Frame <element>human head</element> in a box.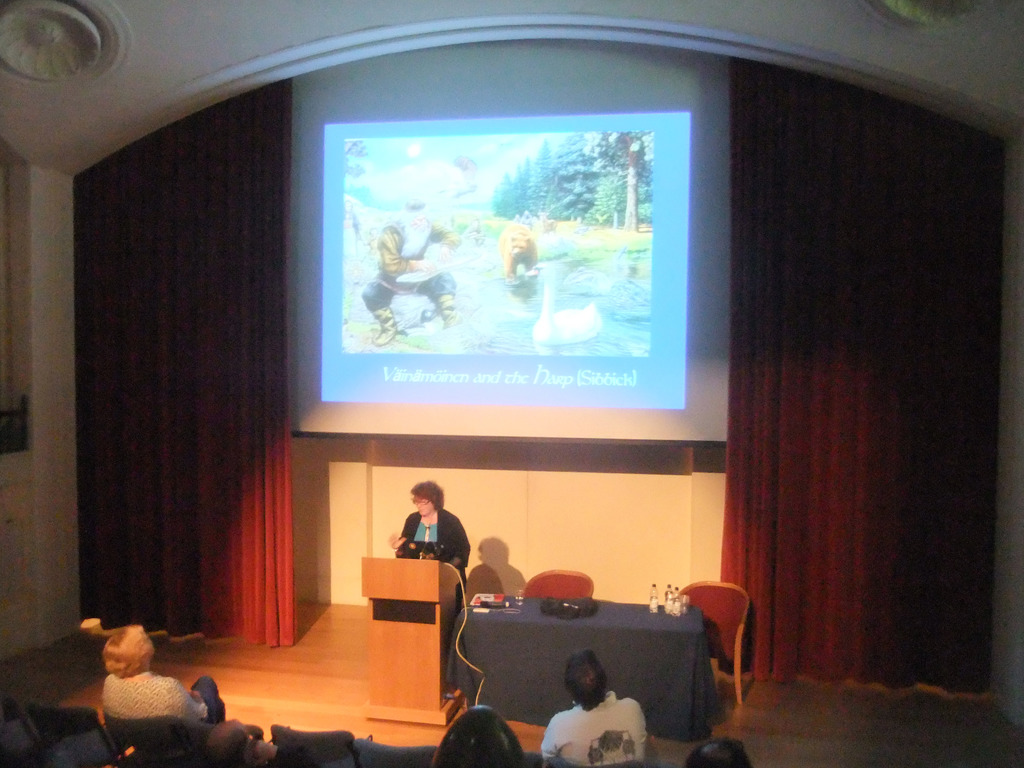
box=[565, 651, 607, 710].
